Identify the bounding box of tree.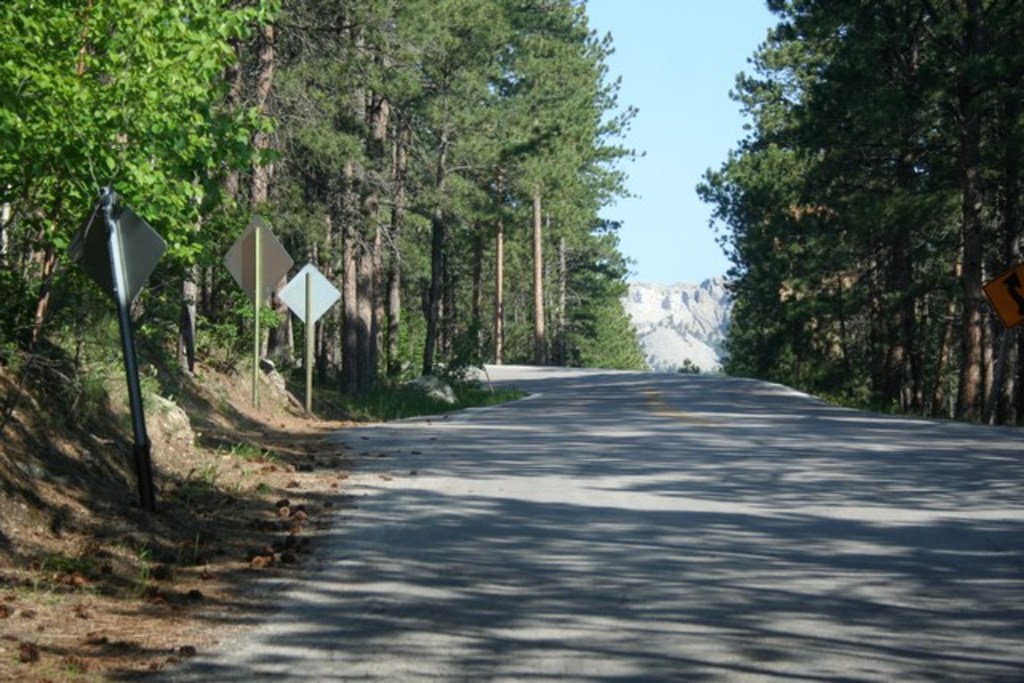
691:170:781:379.
